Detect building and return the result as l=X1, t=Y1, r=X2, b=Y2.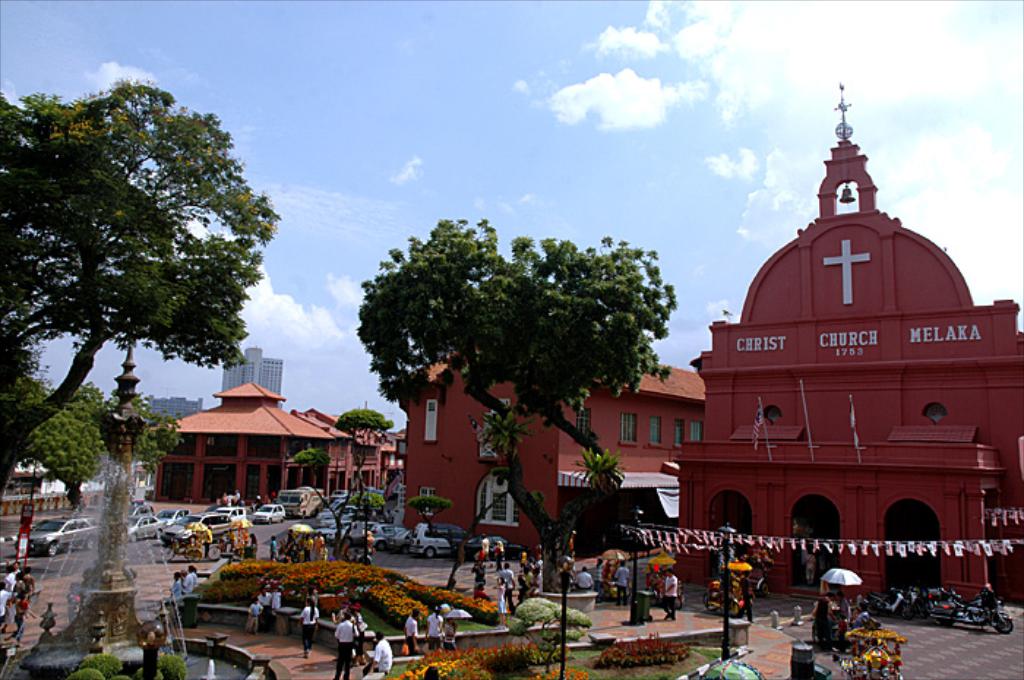
l=388, t=347, r=707, b=557.
